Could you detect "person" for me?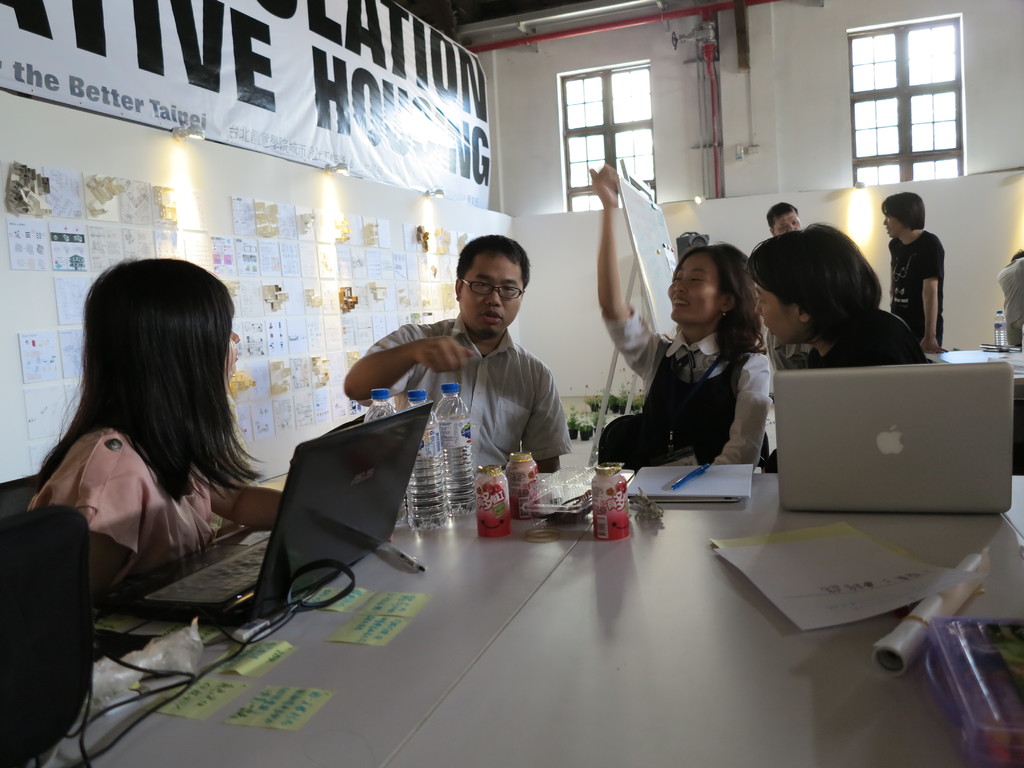
Detection result: detection(333, 234, 571, 477).
